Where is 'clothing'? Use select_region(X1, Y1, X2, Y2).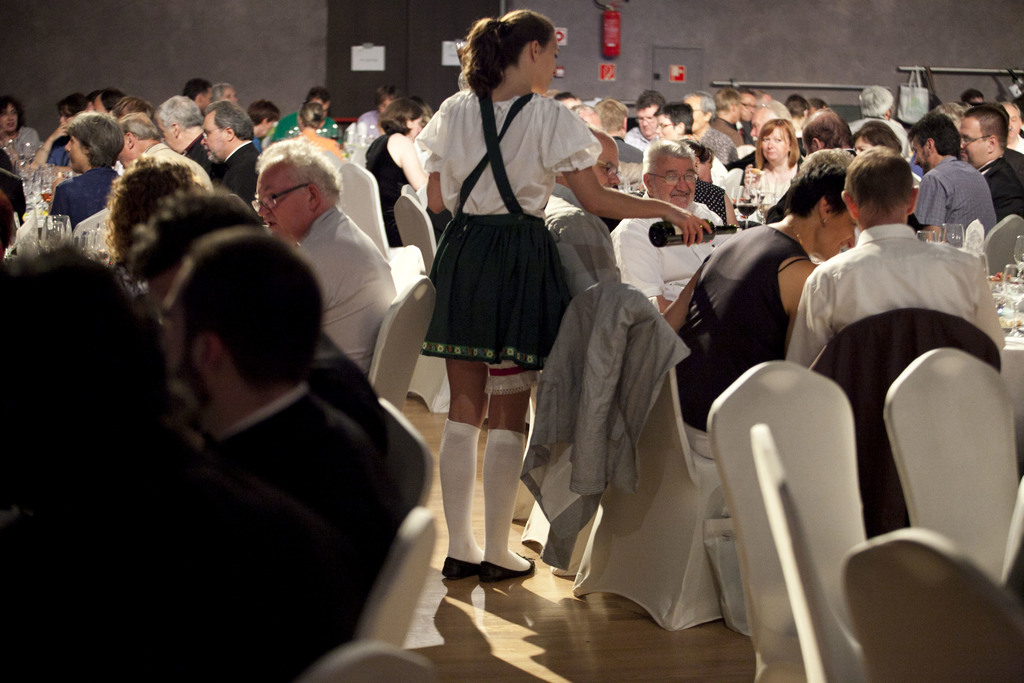
select_region(414, 97, 605, 374).
